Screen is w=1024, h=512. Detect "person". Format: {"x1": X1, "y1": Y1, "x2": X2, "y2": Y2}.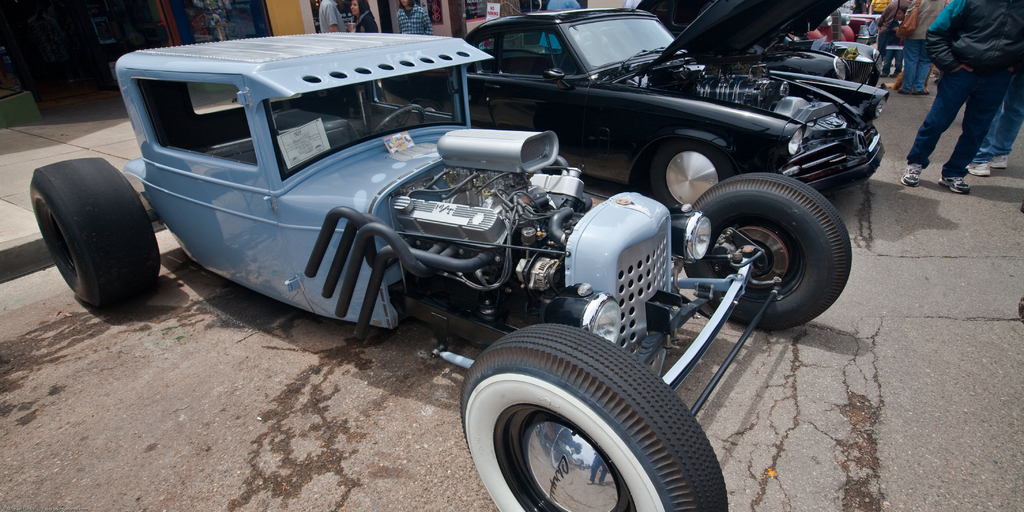
{"x1": 896, "y1": 0, "x2": 959, "y2": 97}.
